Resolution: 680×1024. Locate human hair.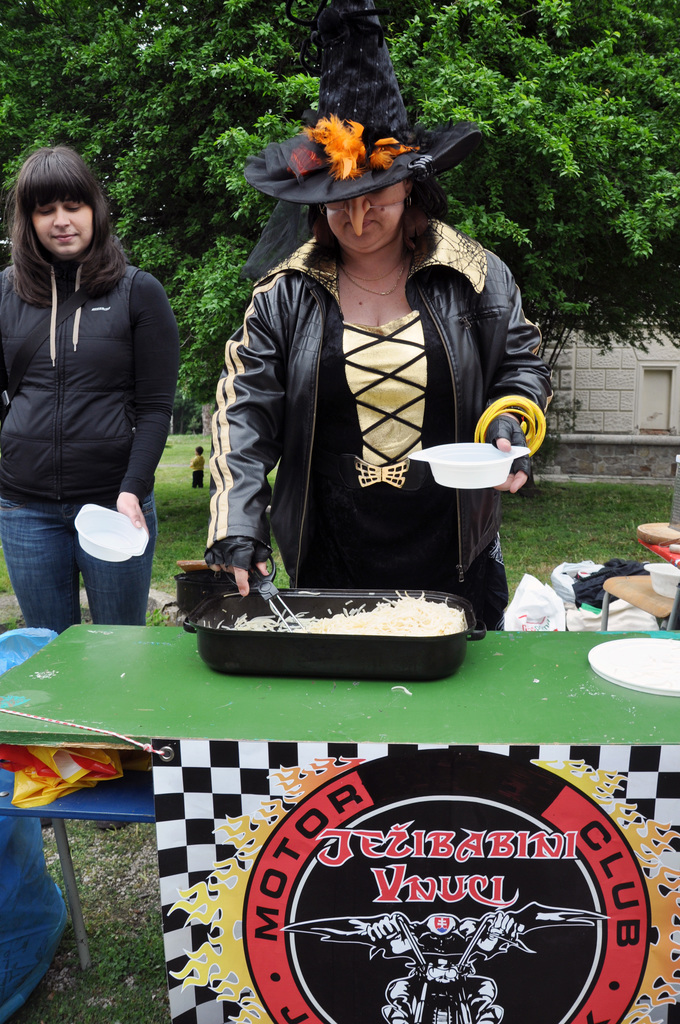
bbox(303, 164, 453, 262).
